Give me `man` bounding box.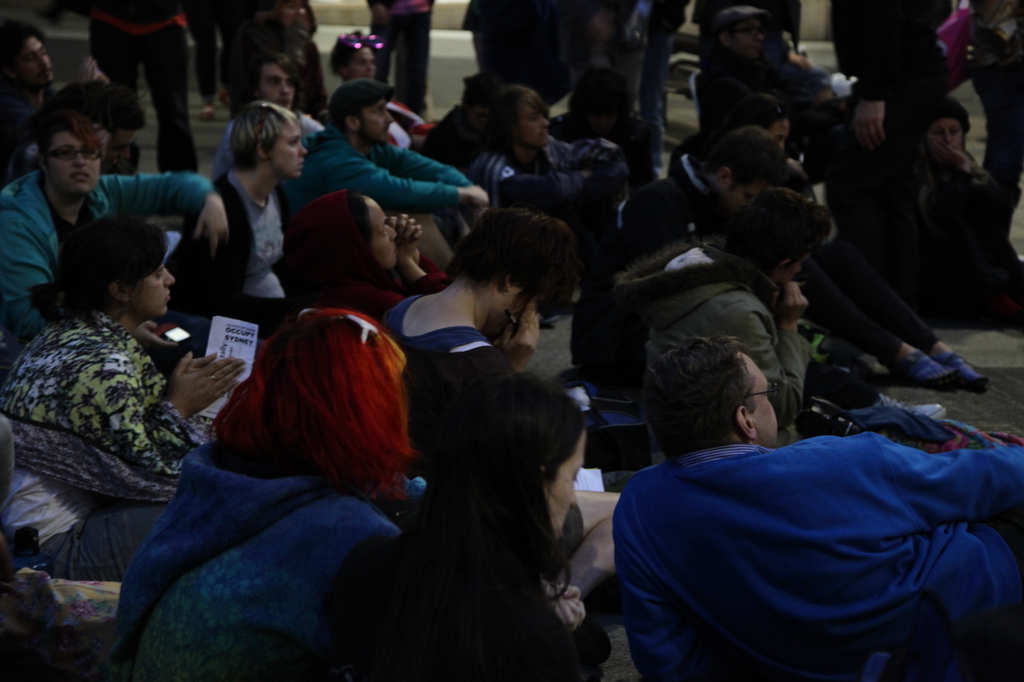
<bbox>0, 22, 58, 128</bbox>.
